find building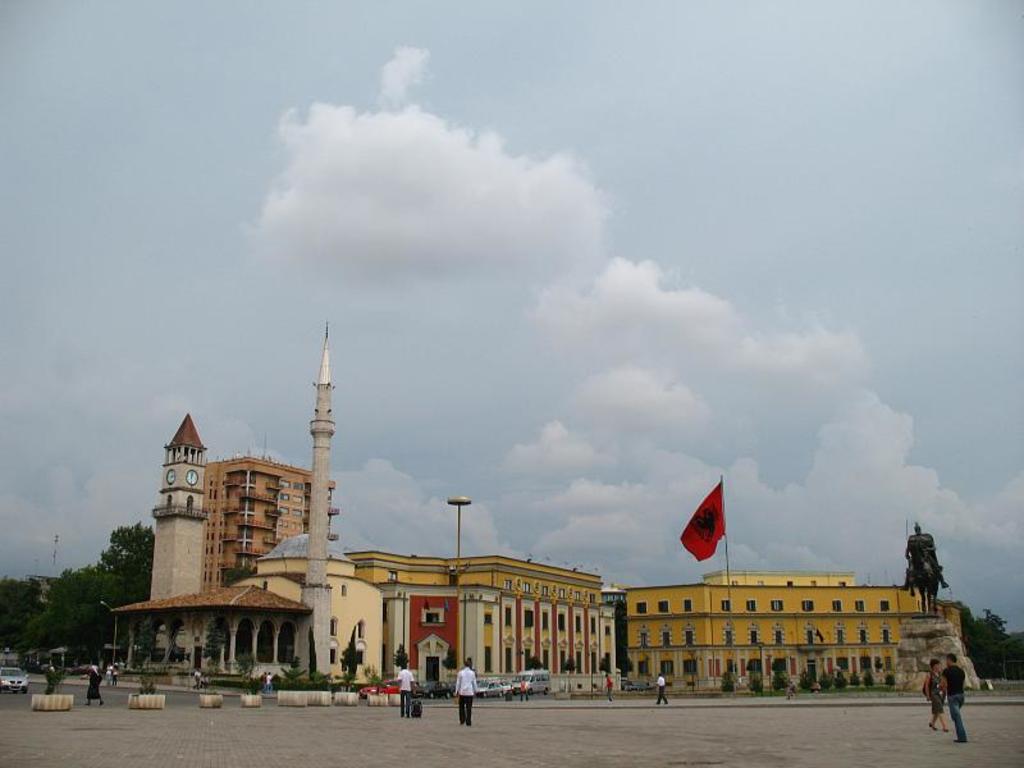
detection(596, 582, 626, 617)
